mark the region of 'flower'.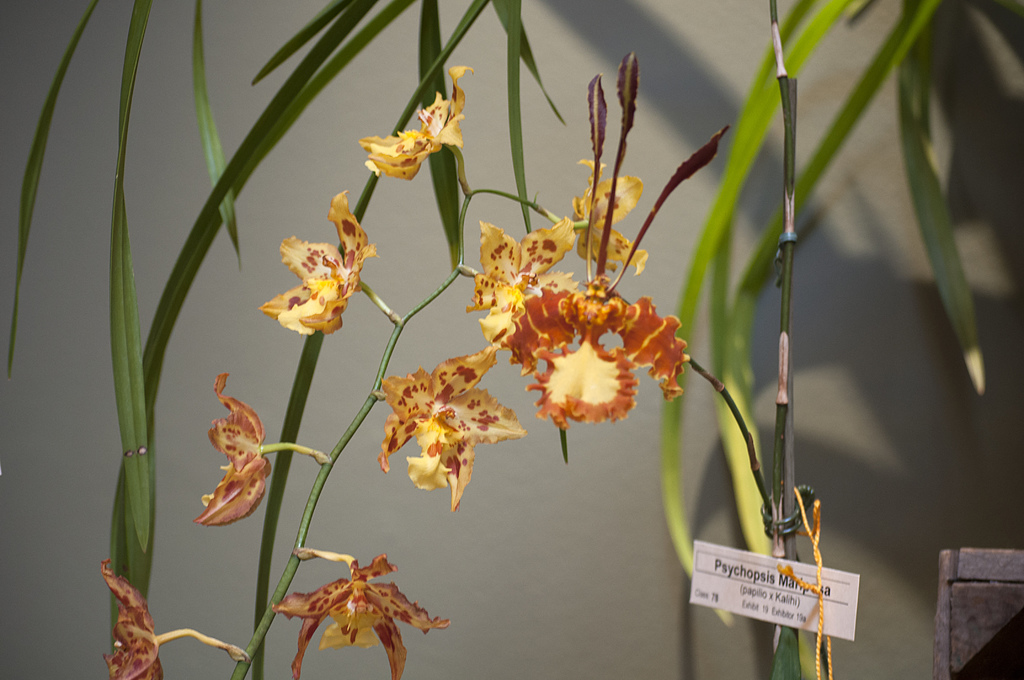
Region: (left=271, top=555, right=447, bottom=677).
